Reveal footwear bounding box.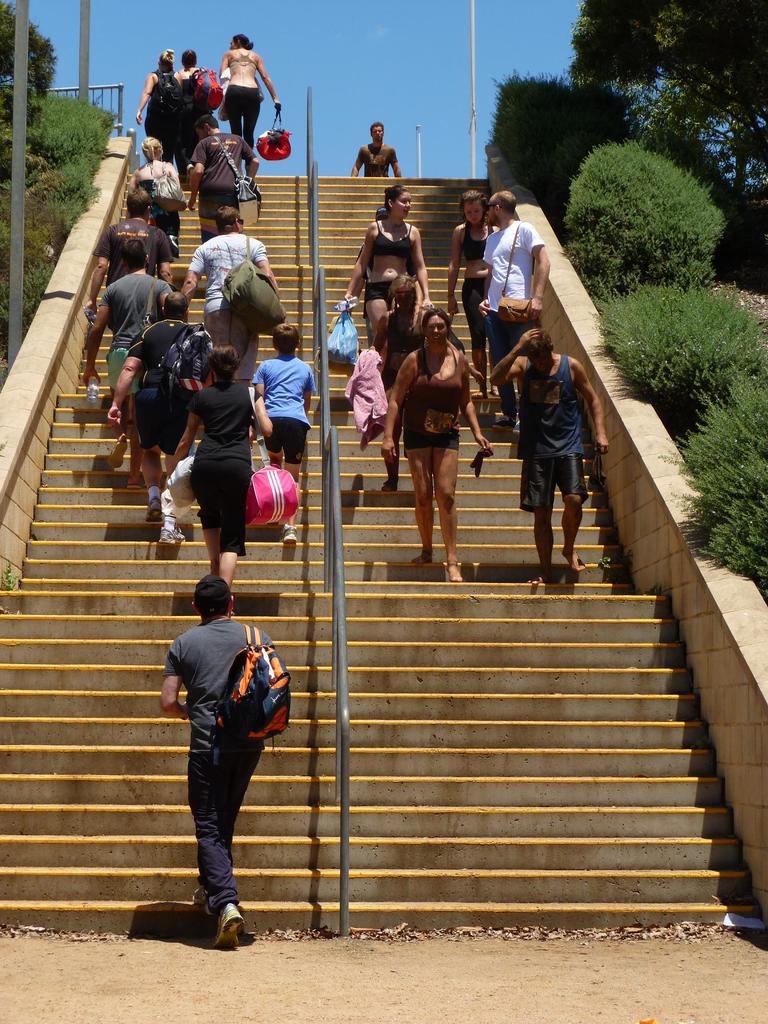
Revealed: [216,906,251,946].
